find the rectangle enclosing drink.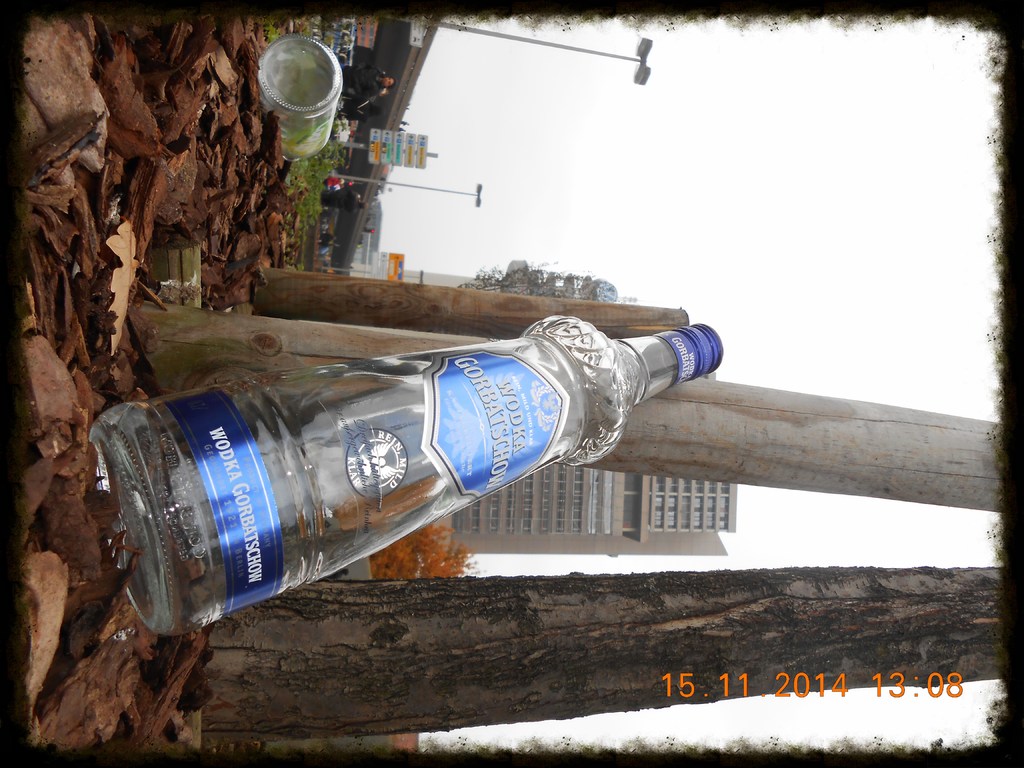
x1=106, y1=295, x2=703, y2=635.
